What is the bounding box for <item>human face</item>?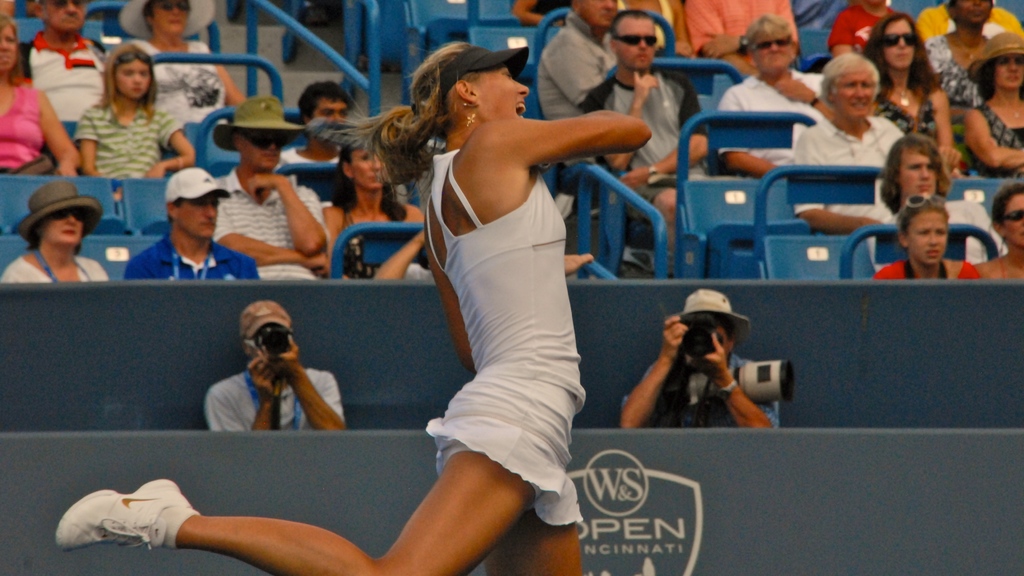
region(908, 211, 948, 266).
